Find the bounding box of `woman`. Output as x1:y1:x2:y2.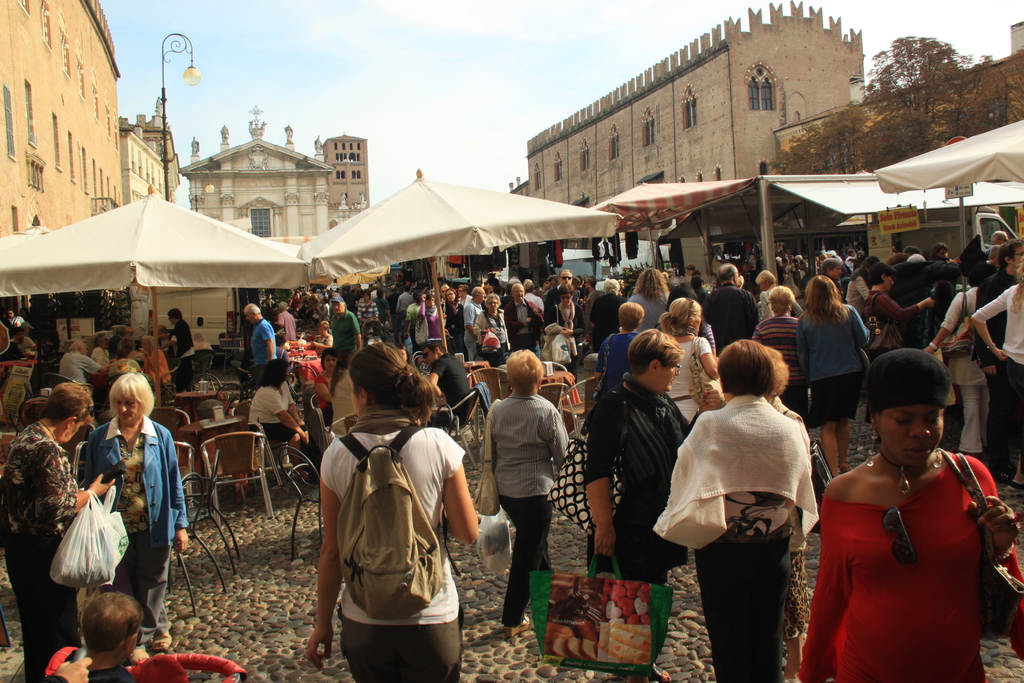
789:305:1005:682.
